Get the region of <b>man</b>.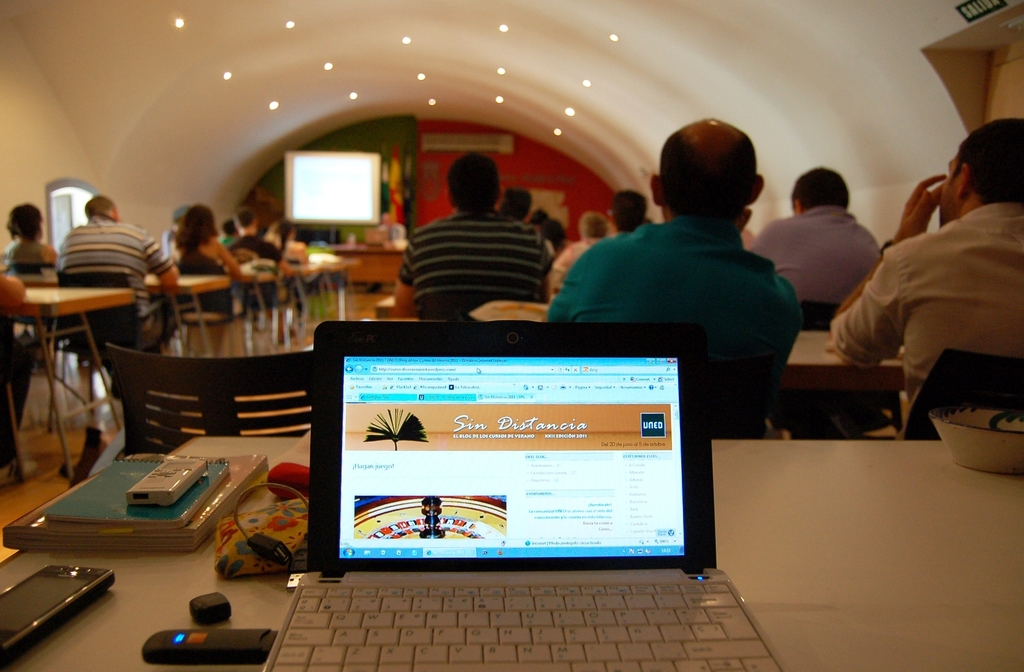
390,152,556,328.
